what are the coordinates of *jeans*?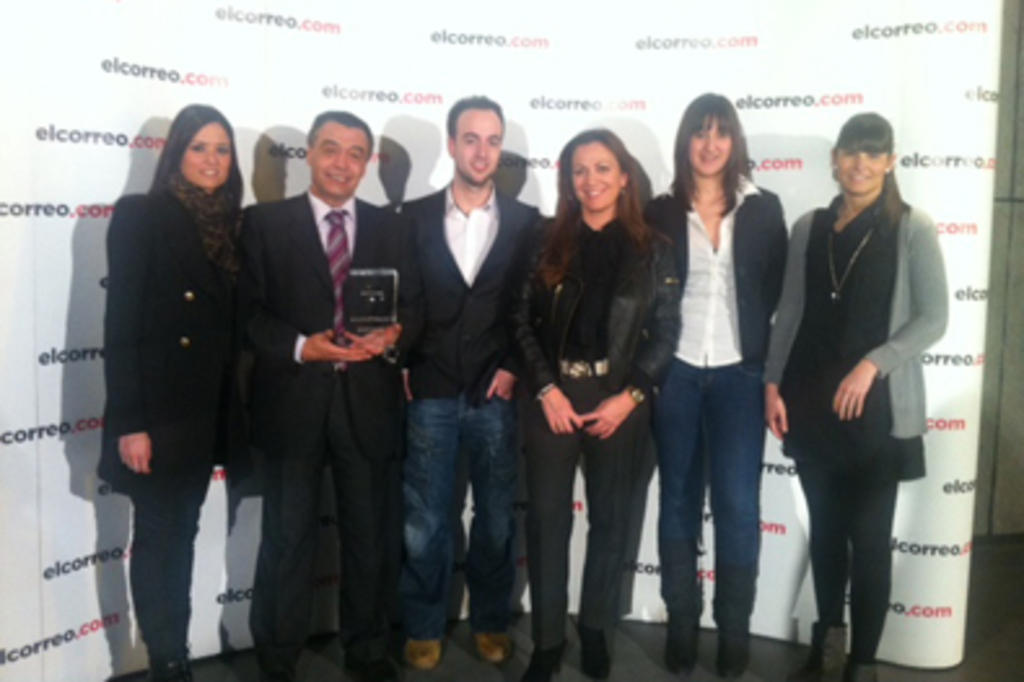
(x1=651, y1=355, x2=765, y2=620).
